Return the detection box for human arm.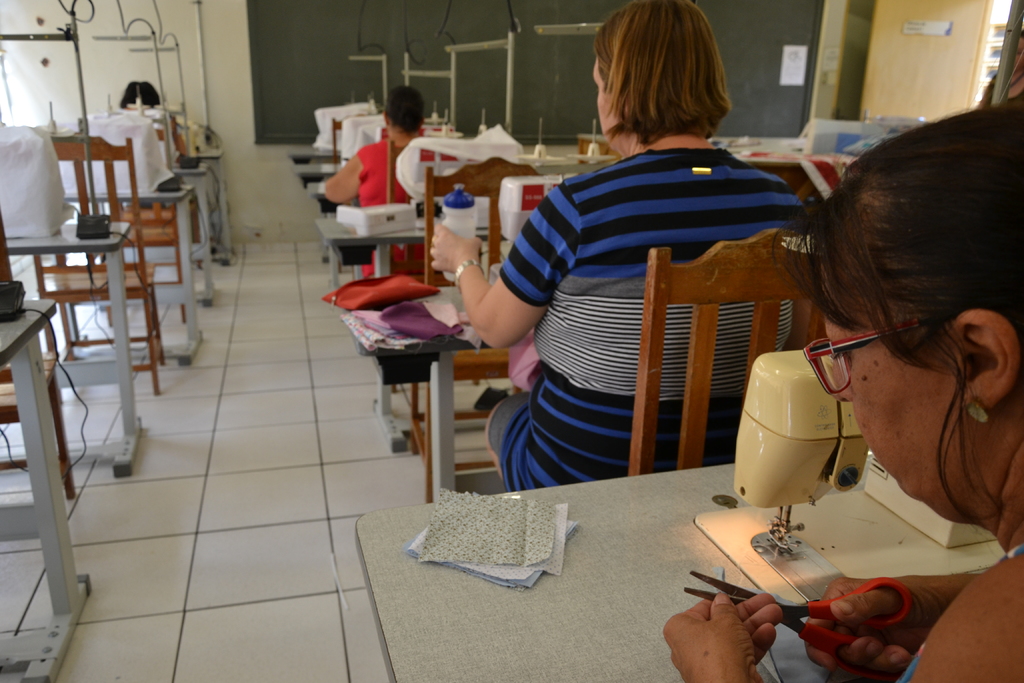
crop(321, 149, 366, 208).
